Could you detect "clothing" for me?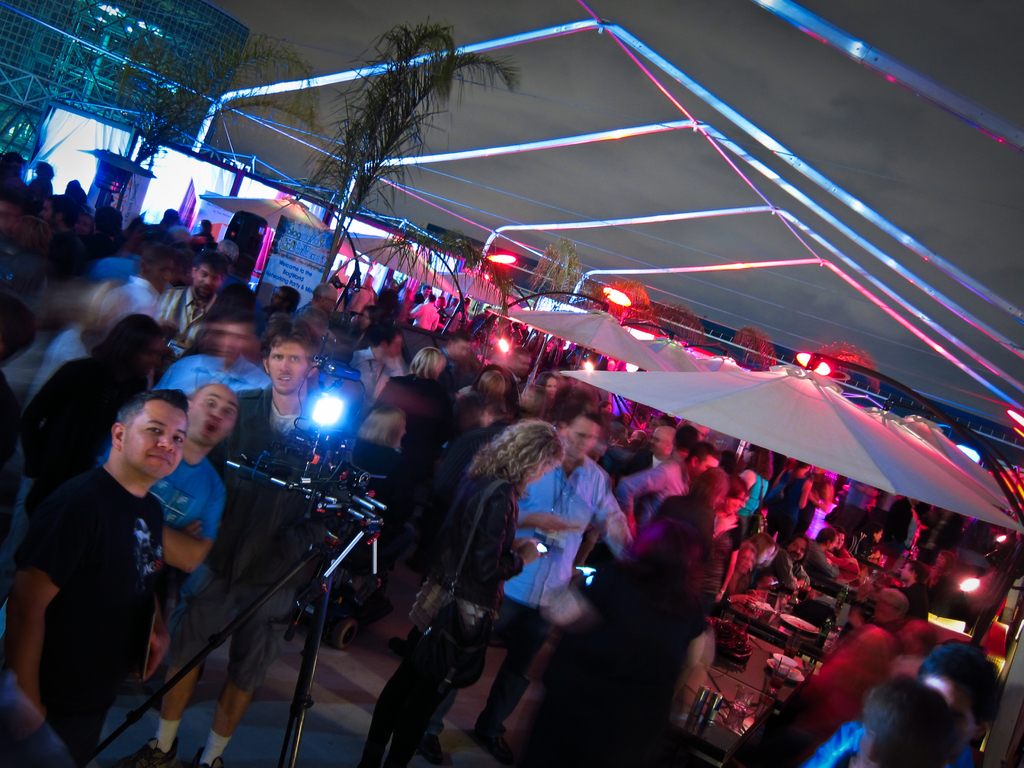
Detection result: 365 623 477 764.
